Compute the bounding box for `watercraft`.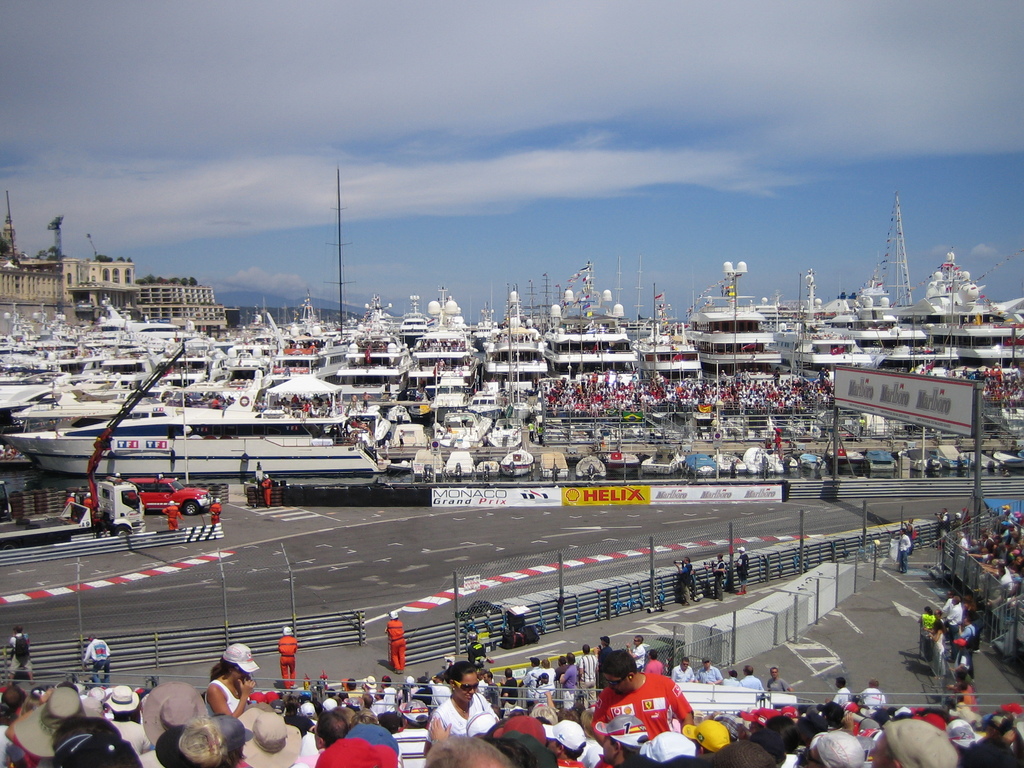
crop(468, 457, 502, 477).
